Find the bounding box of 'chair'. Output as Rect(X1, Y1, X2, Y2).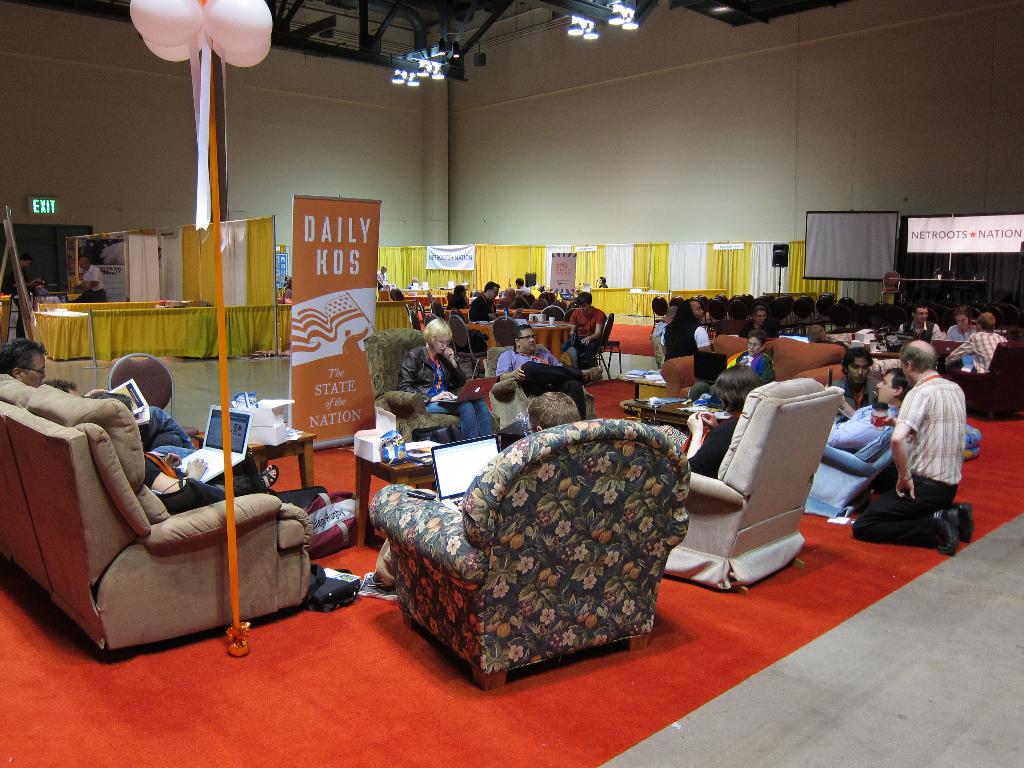
Rect(944, 341, 1023, 420).
